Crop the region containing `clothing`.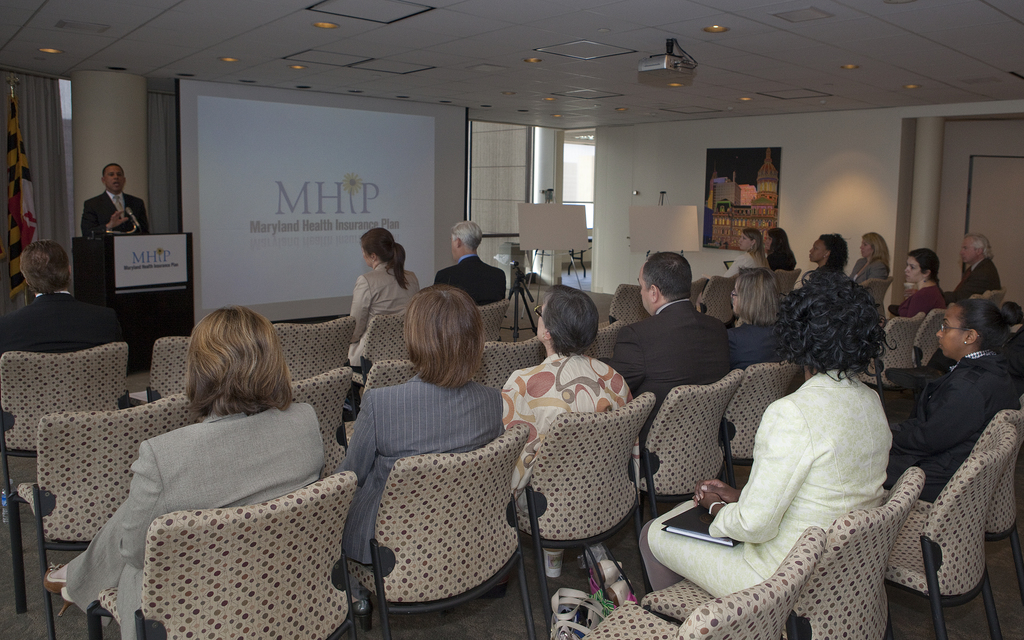
Crop region: 724:249:764:279.
